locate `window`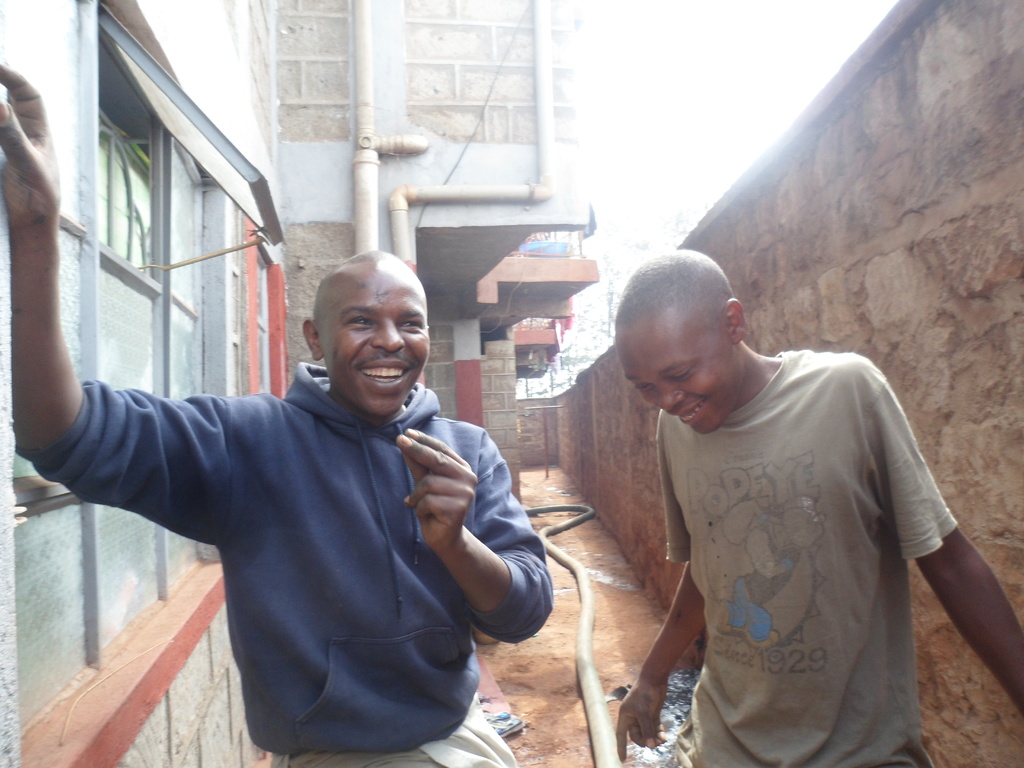
(30,49,281,532)
